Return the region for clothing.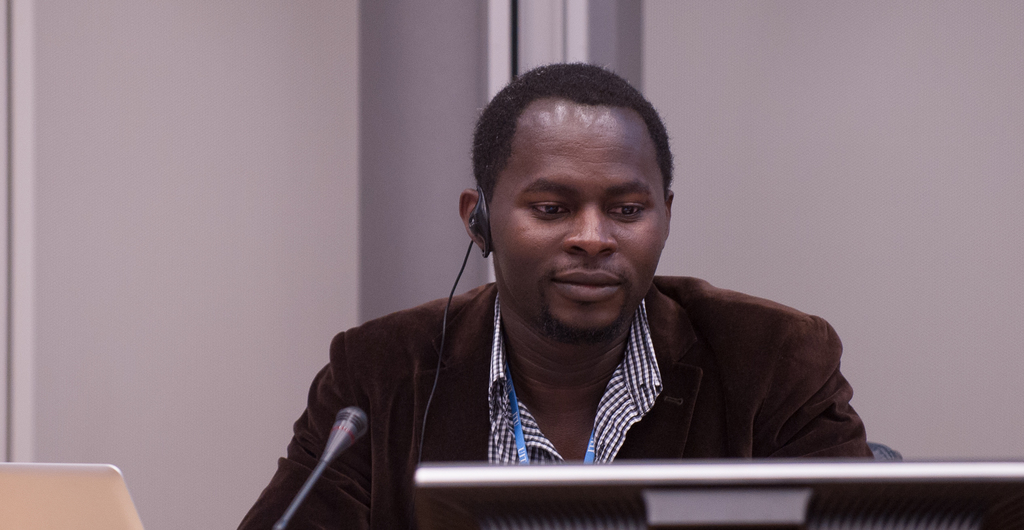
l=227, t=269, r=870, b=529.
